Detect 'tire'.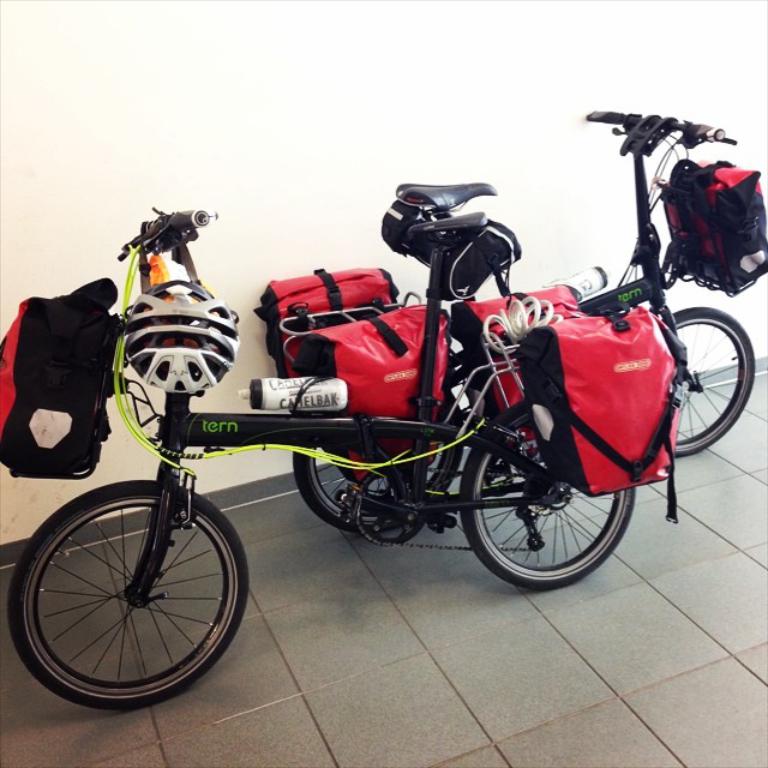
Detected at BBox(20, 472, 248, 709).
